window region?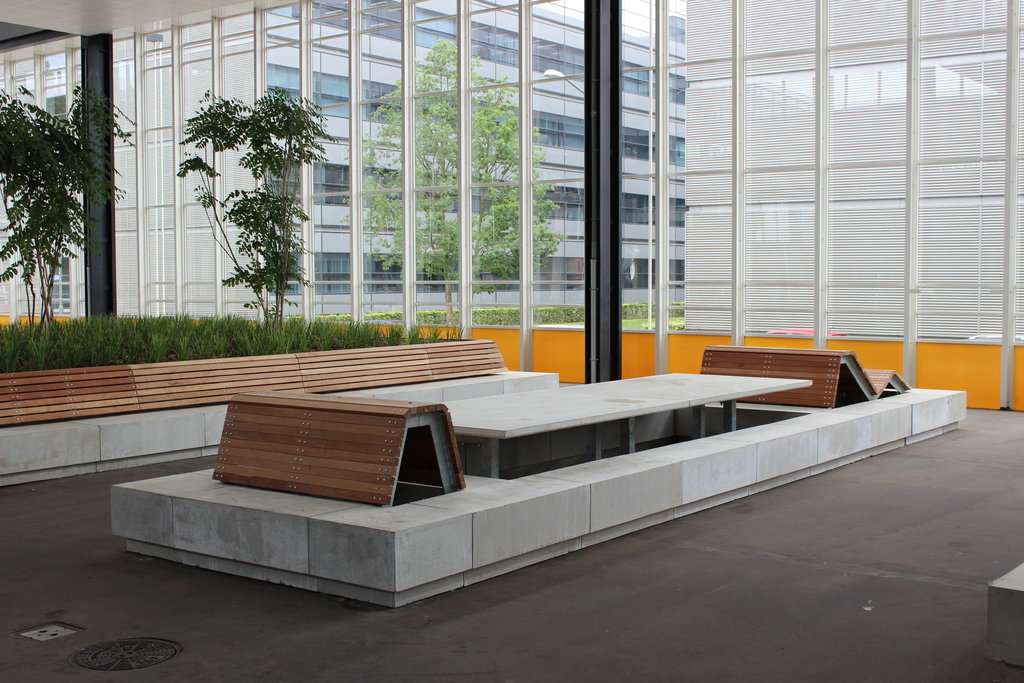
BBox(623, 126, 658, 163)
